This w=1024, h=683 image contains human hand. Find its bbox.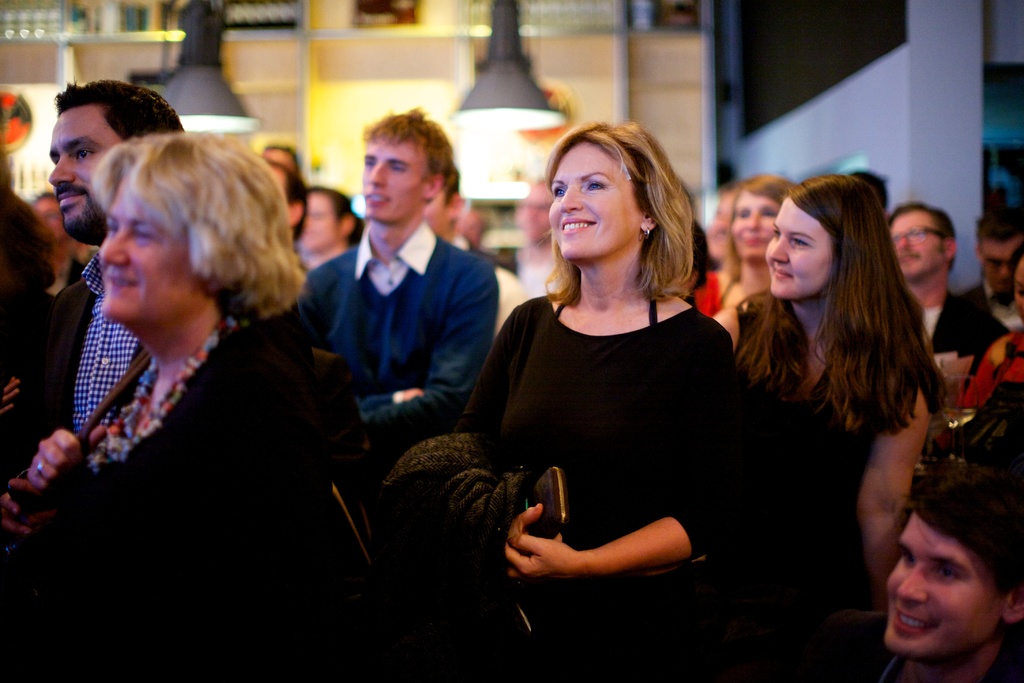
Rect(0, 374, 21, 413).
